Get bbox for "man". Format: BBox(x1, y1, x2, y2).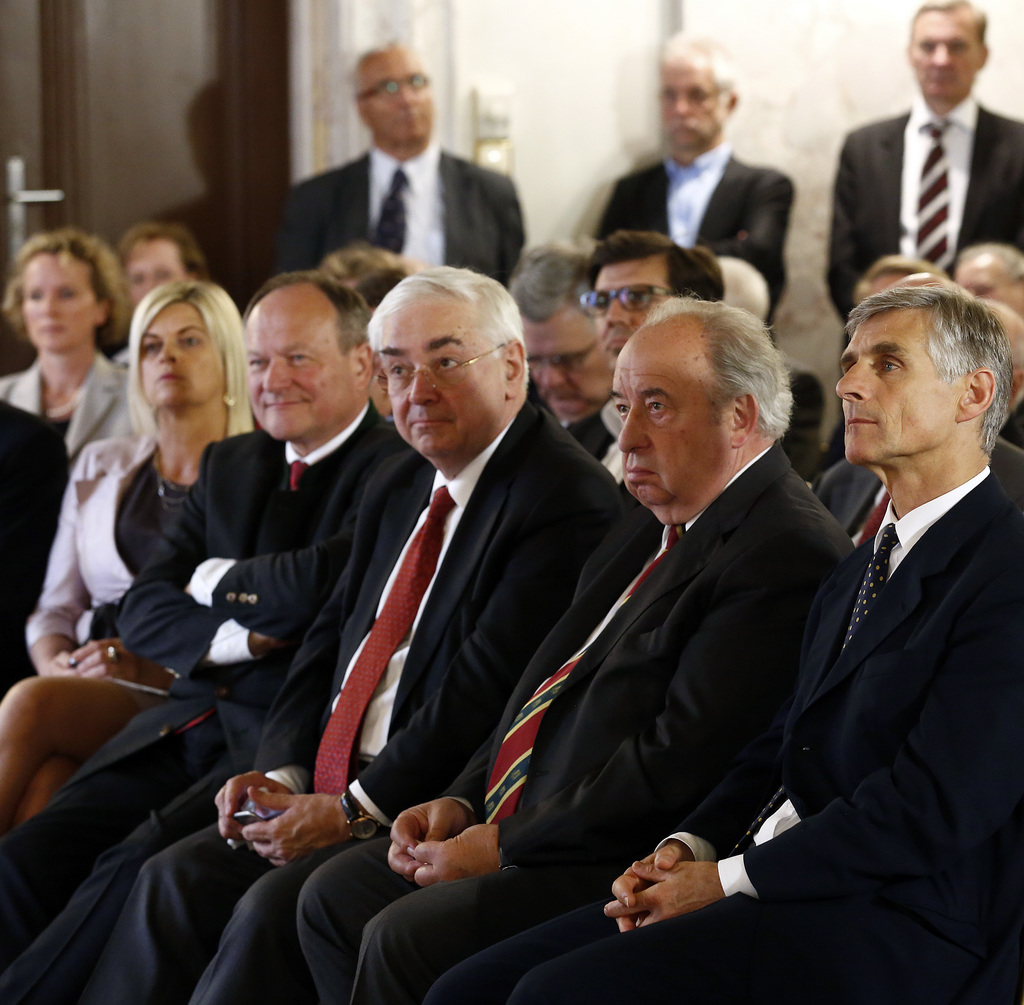
BBox(958, 243, 1023, 313).
